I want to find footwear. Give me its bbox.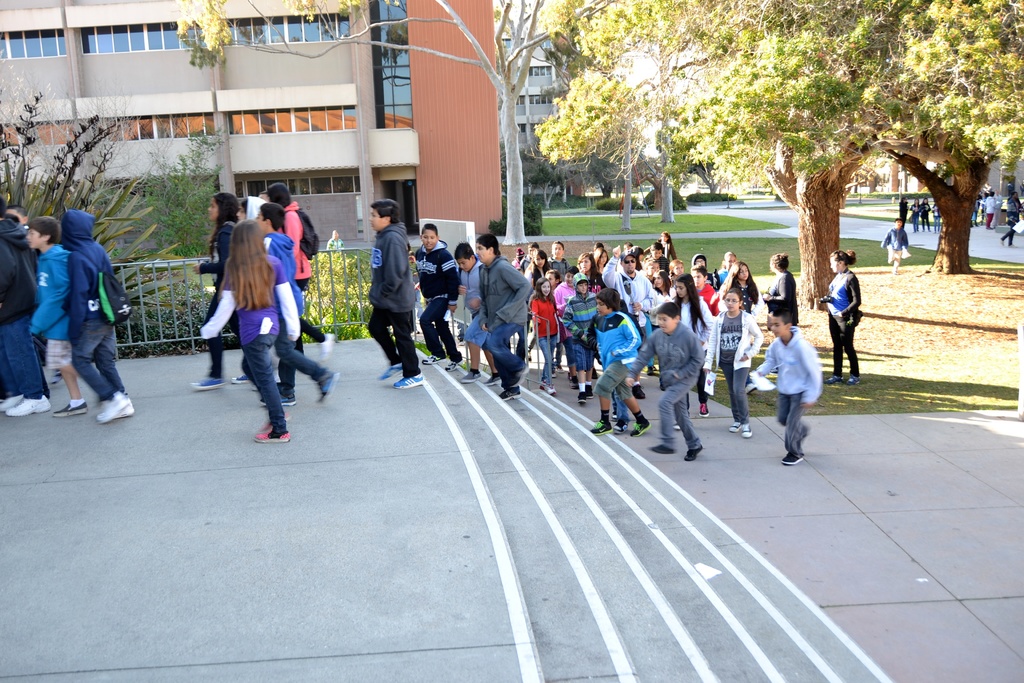
locate(540, 379, 557, 395).
